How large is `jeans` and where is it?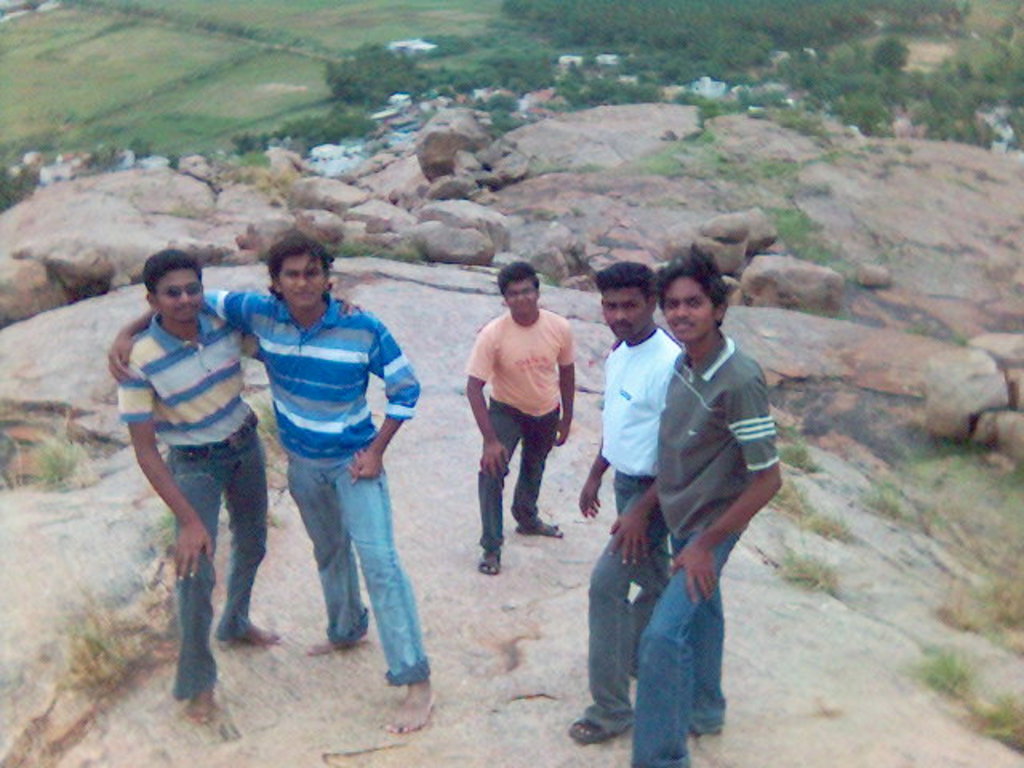
Bounding box: select_region(283, 446, 430, 690).
